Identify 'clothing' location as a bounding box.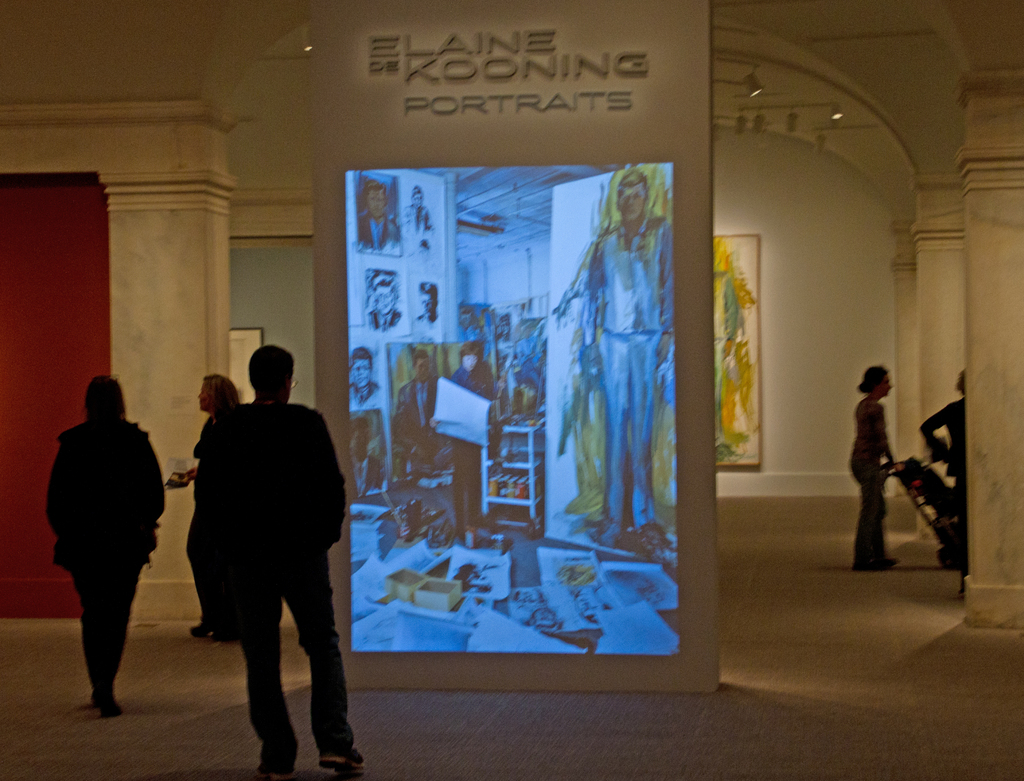
Rect(390, 374, 440, 422).
